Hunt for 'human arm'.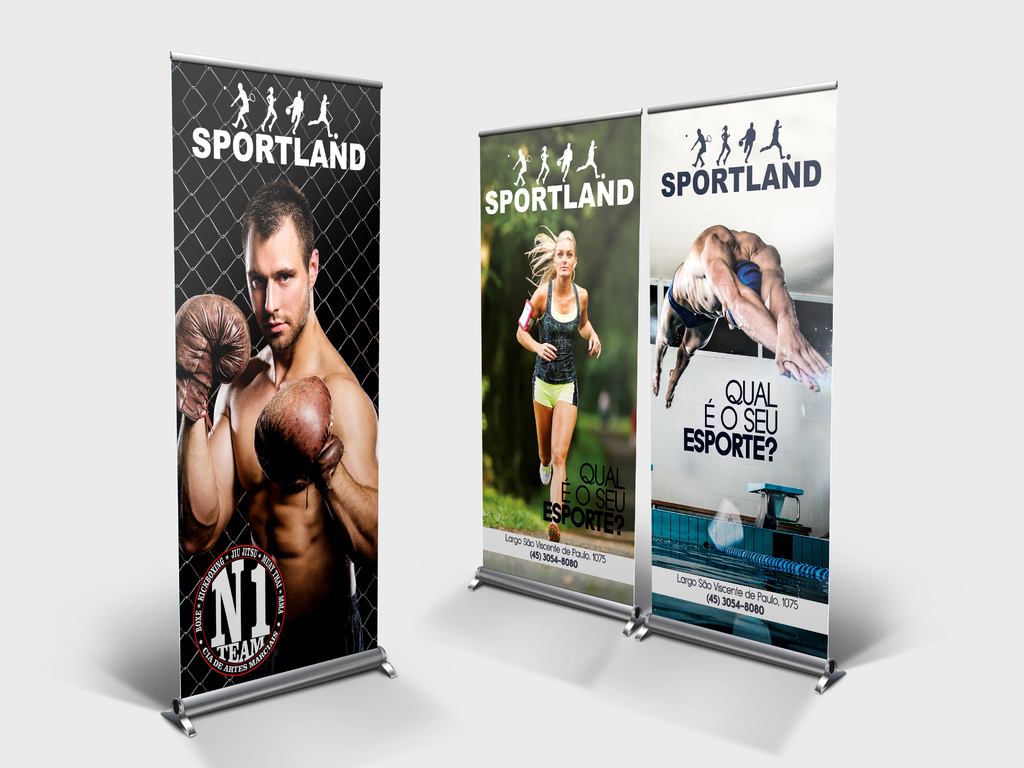
Hunted down at rect(747, 242, 817, 386).
